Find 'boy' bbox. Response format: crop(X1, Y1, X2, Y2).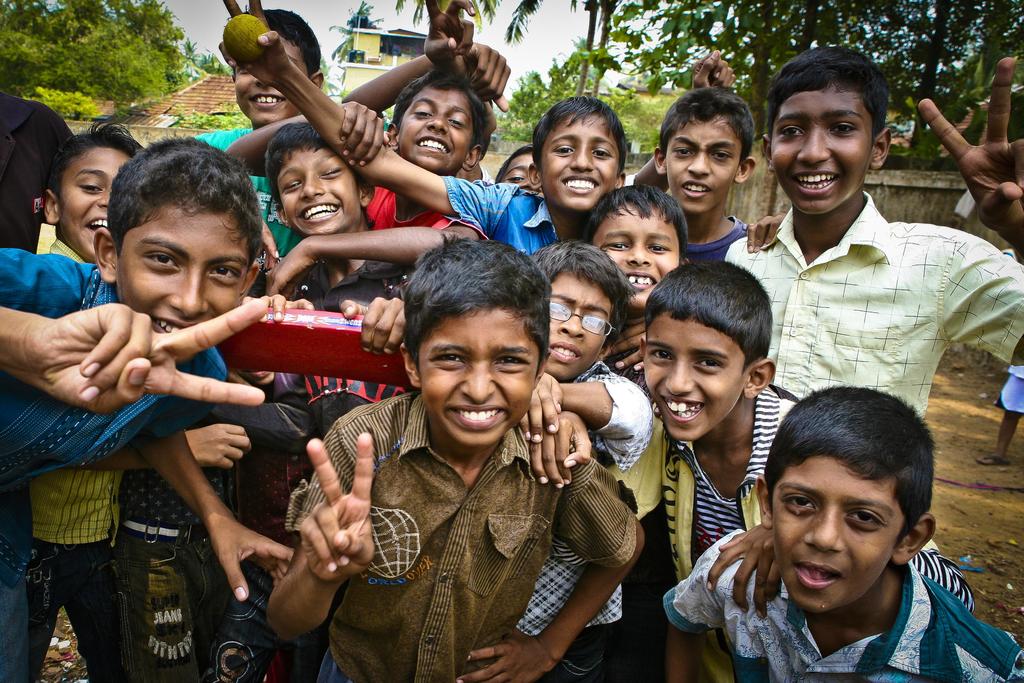
crop(535, 240, 662, 682).
